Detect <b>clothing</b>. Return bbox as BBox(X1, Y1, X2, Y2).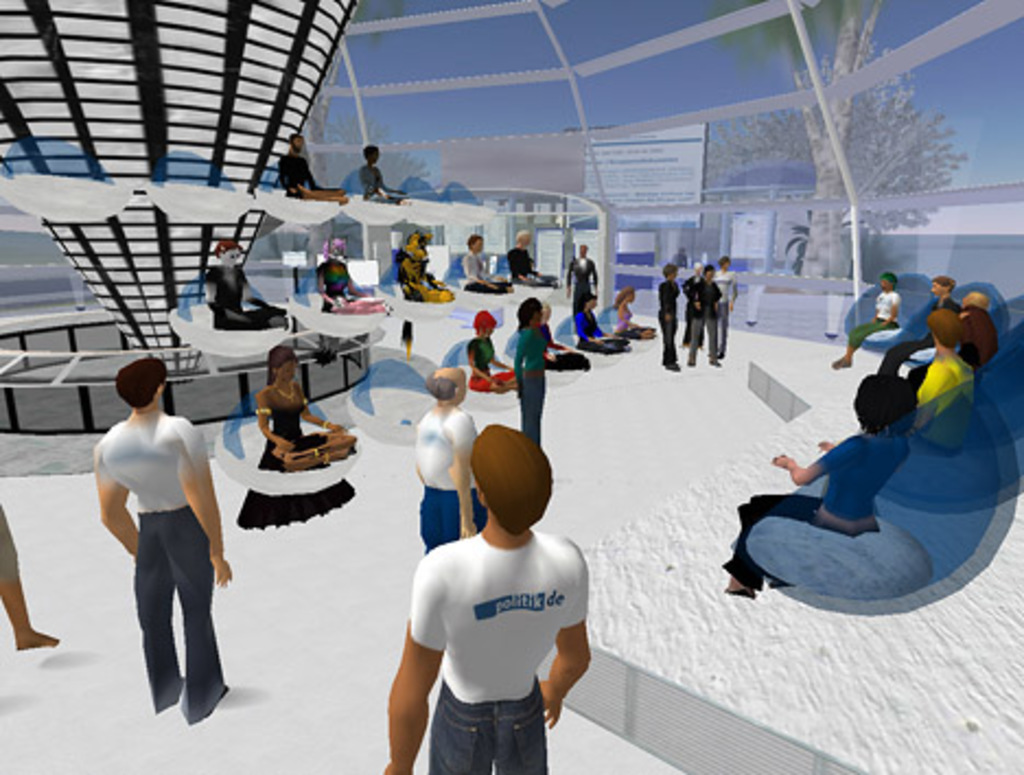
BBox(203, 263, 313, 331).
